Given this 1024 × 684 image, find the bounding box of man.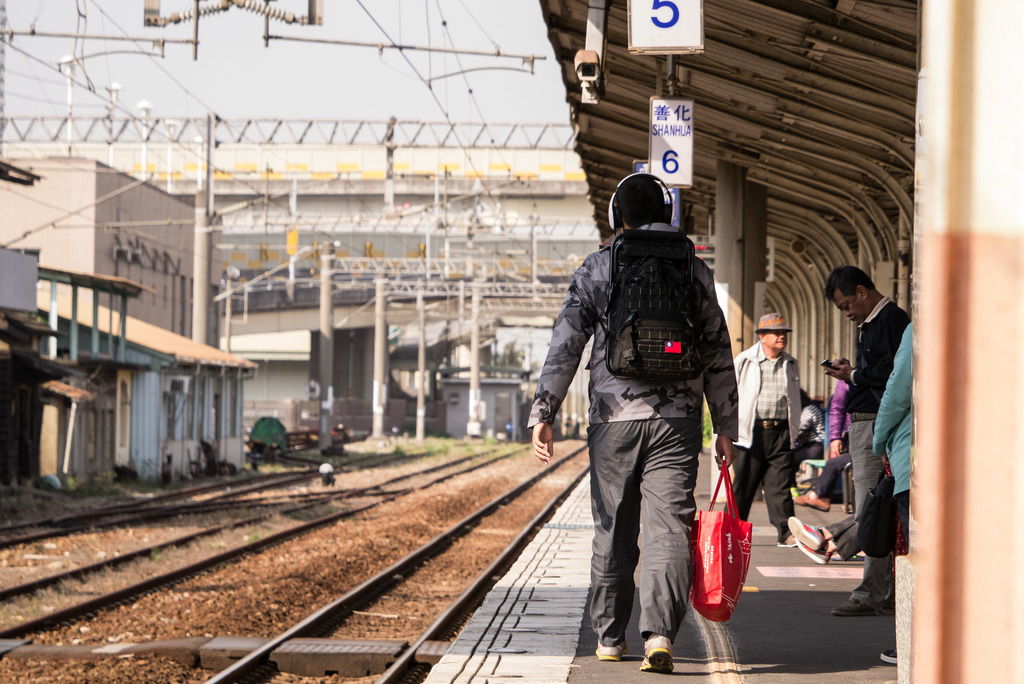
region(547, 154, 743, 660).
